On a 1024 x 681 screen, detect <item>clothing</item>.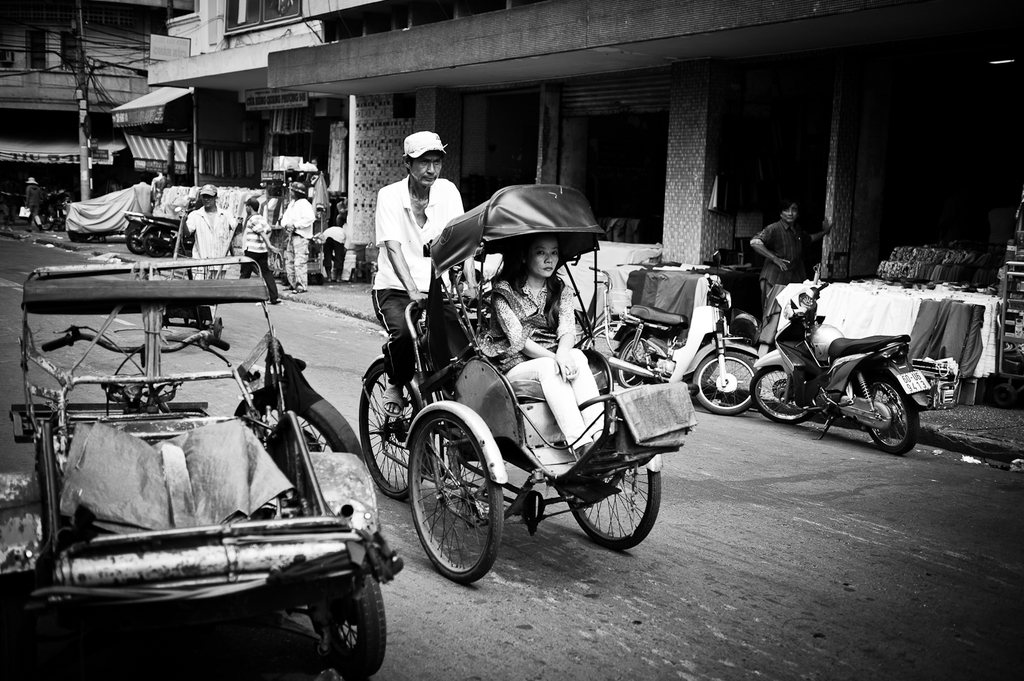
crop(238, 252, 279, 302).
